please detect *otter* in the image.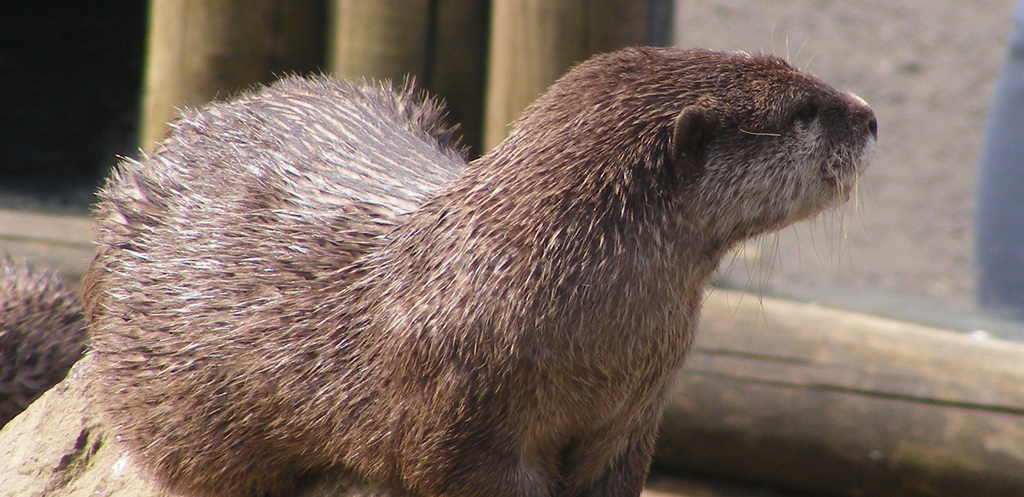
BBox(0, 241, 88, 431).
